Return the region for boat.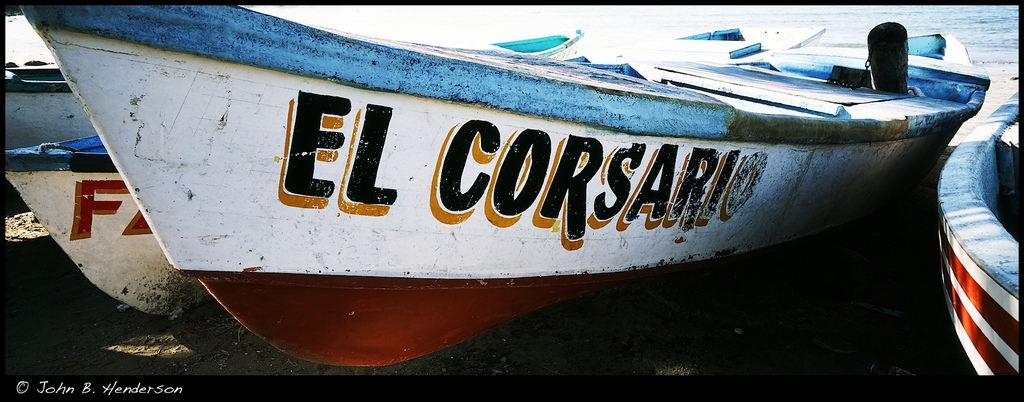
region(154, 60, 958, 303).
